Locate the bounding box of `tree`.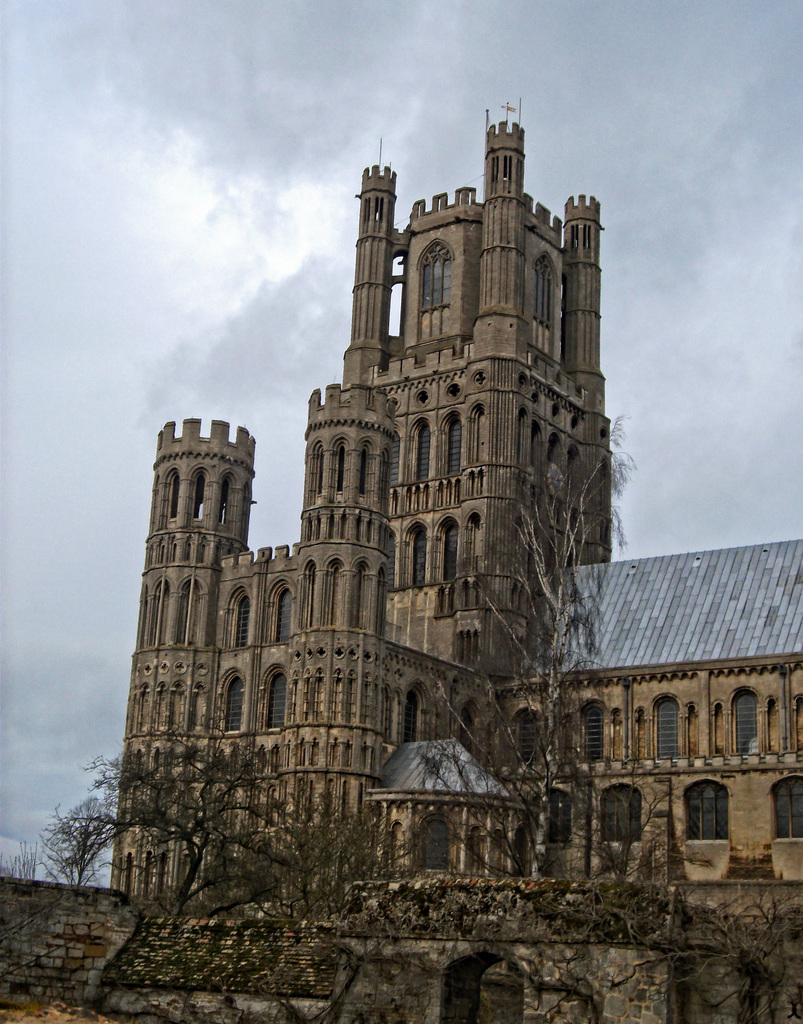
Bounding box: {"left": 21, "top": 790, "right": 103, "bottom": 897}.
